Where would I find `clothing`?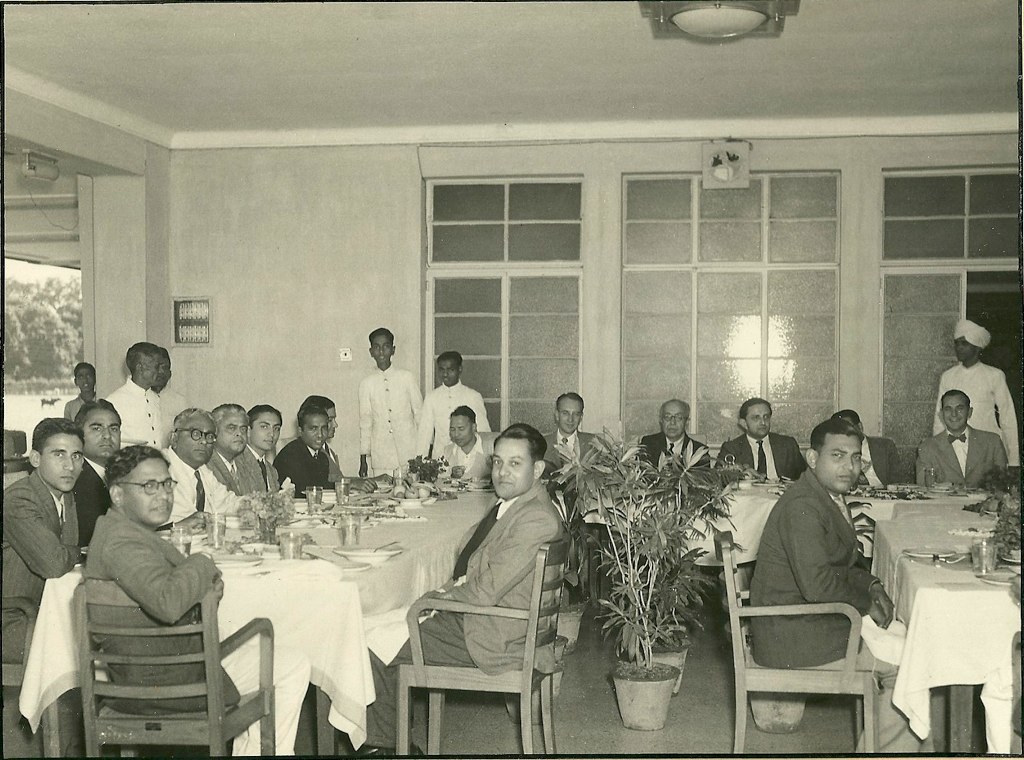
At <bbox>164, 443, 240, 528</bbox>.
